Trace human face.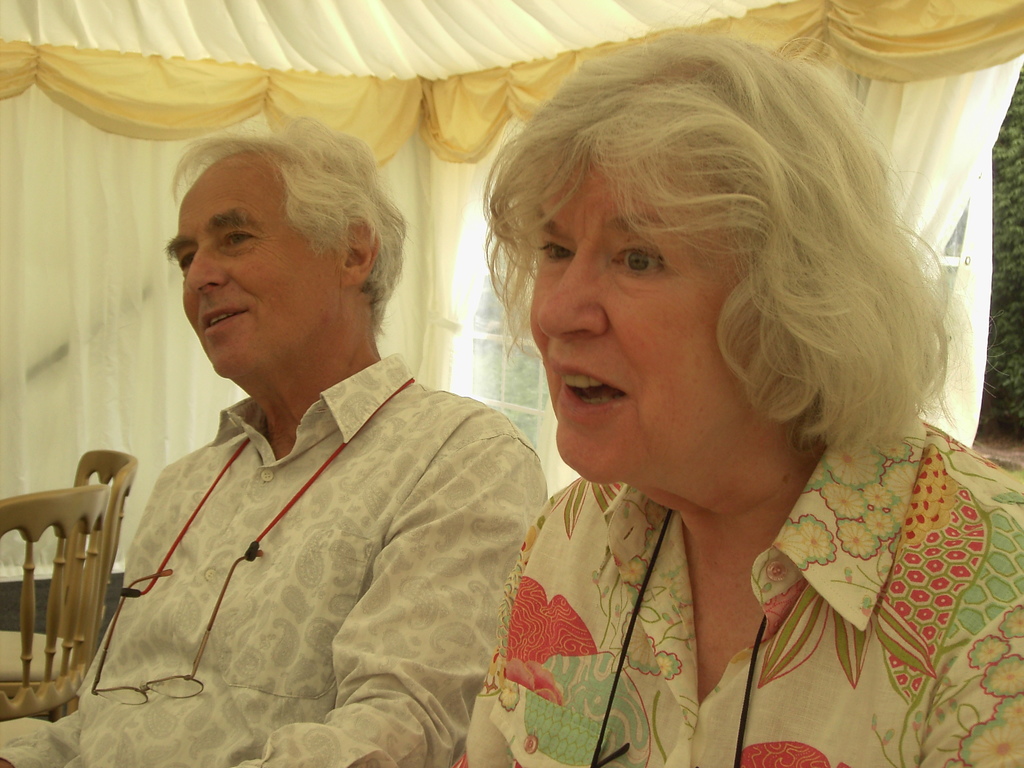
Traced to bbox=(530, 150, 778, 486).
